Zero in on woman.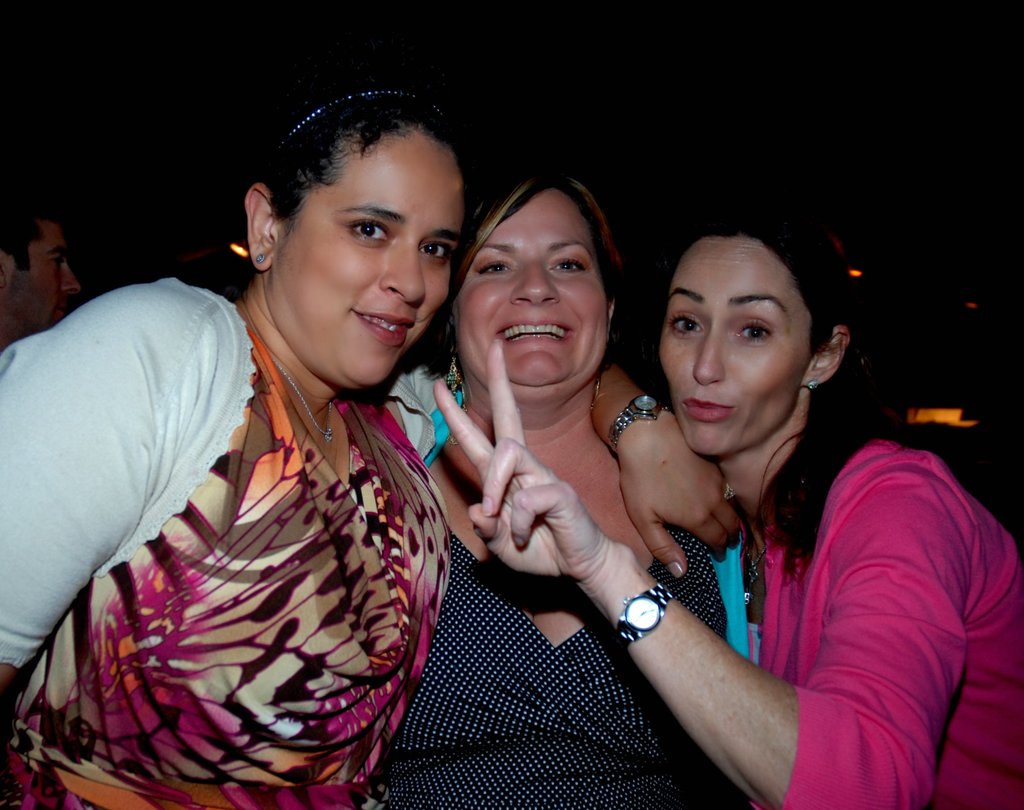
Zeroed in: 431/187/1023/809.
